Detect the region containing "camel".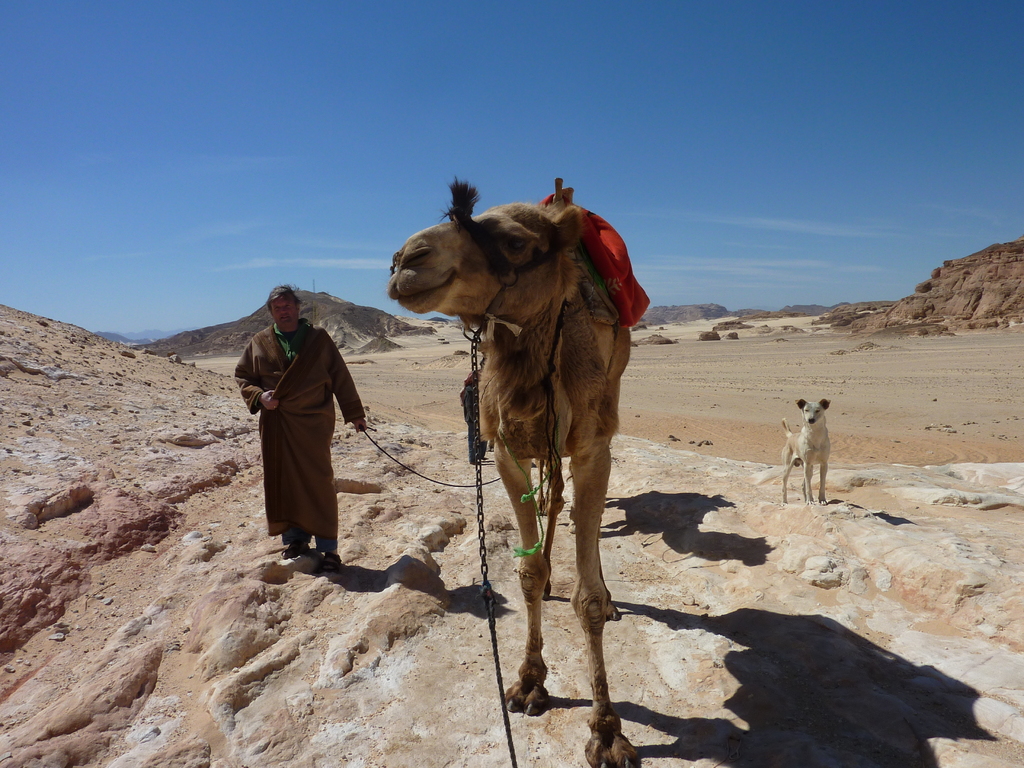
(386, 200, 633, 767).
